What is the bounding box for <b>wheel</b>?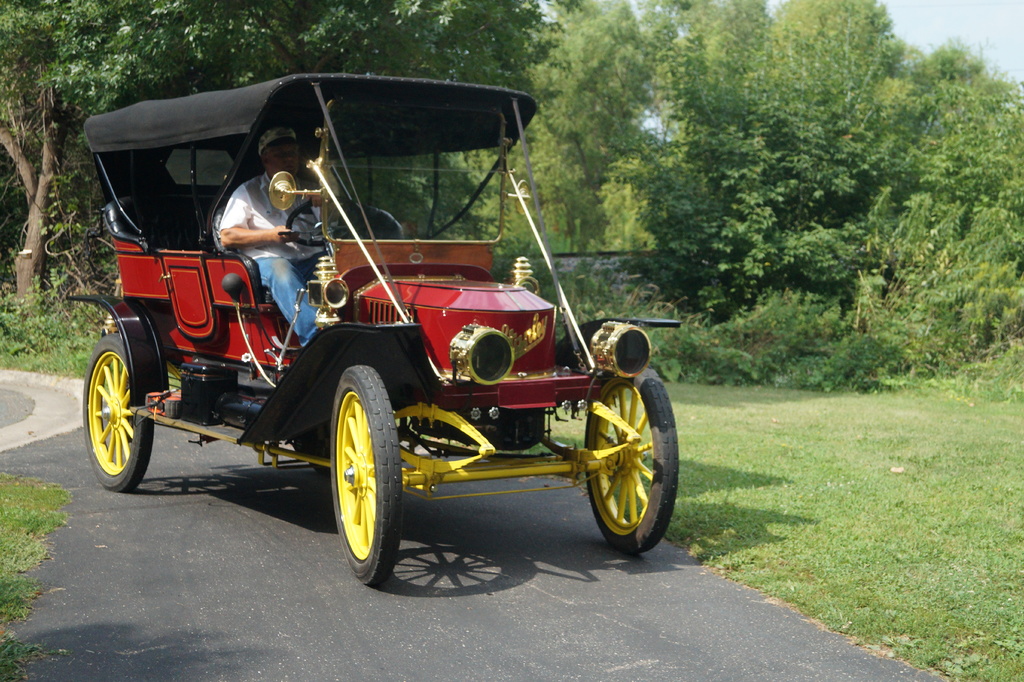
77, 338, 150, 487.
